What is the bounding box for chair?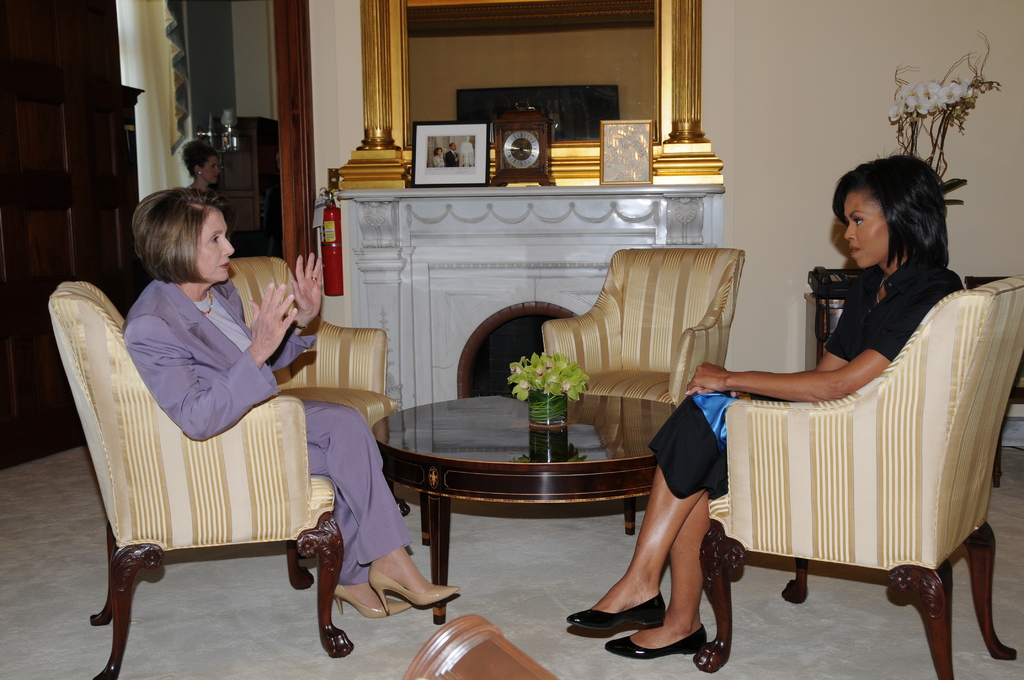
select_region(543, 248, 746, 407).
